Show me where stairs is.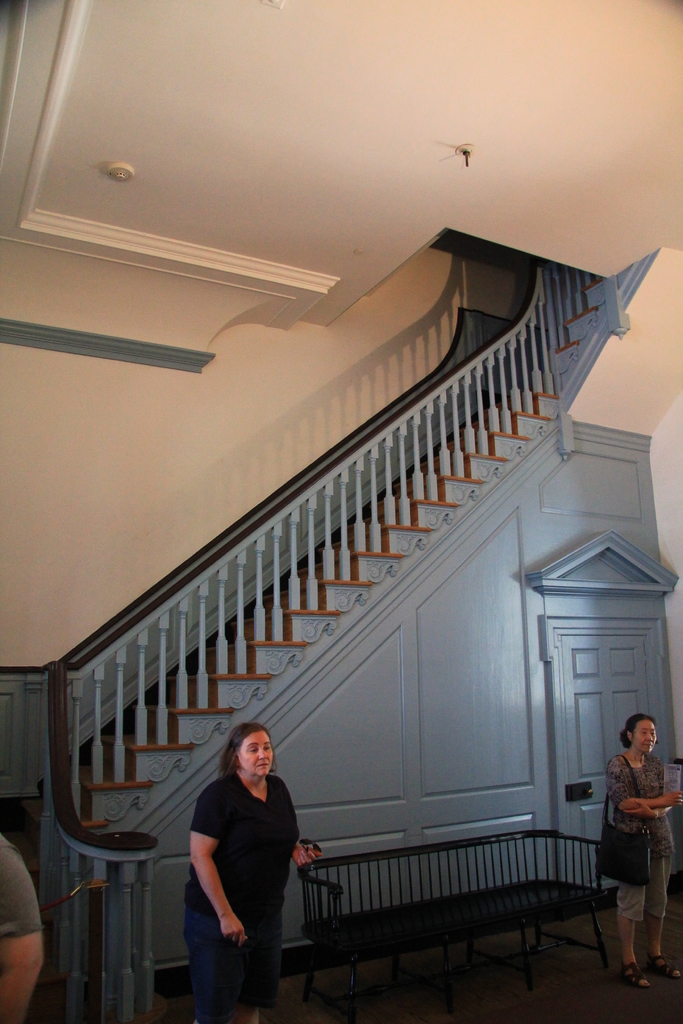
stairs is at left=0, top=277, right=616, bottom=1023.
